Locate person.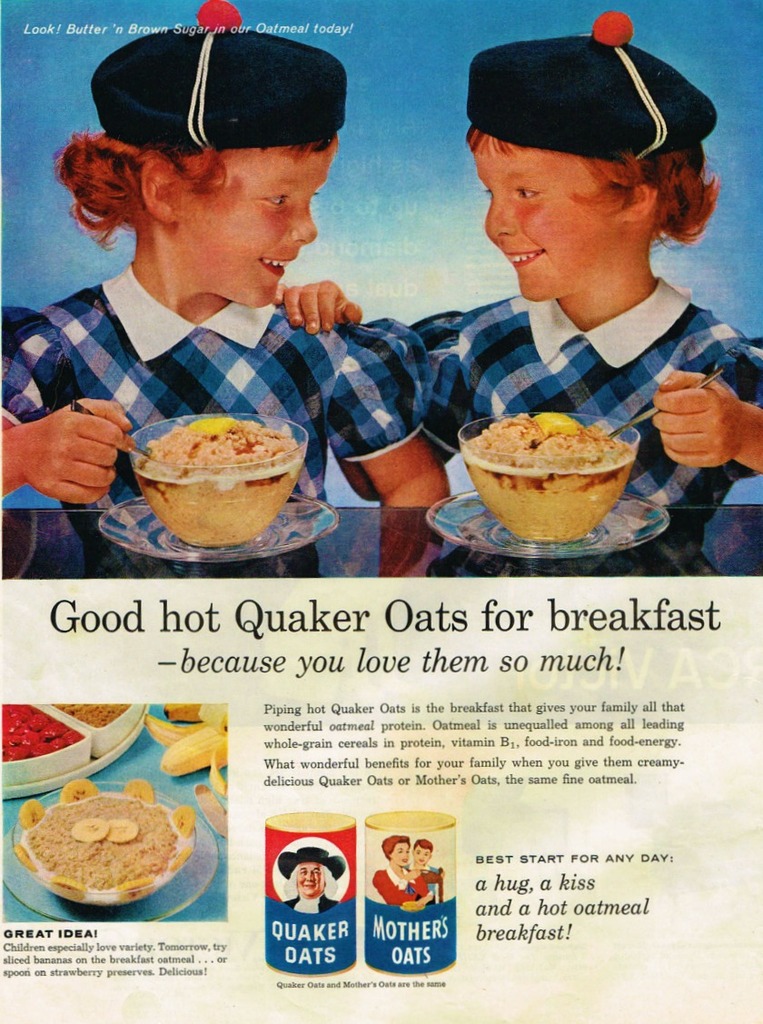
Bounding box: BBox(372, 829, 427, 910).
